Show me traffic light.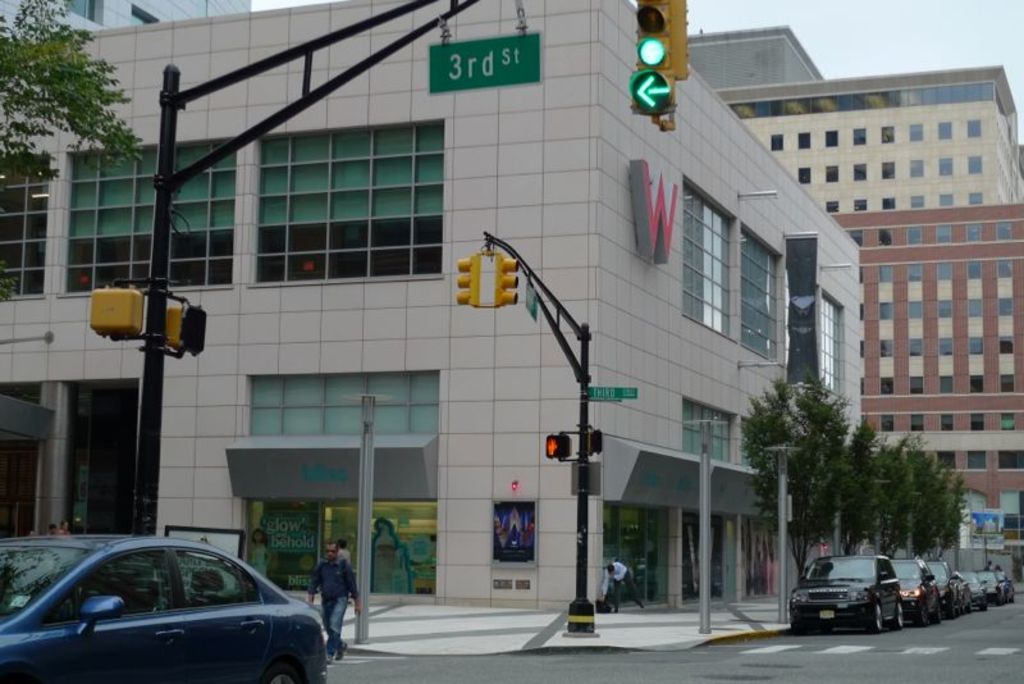
traffic light is here: Rect(497, 254, 517, 311).
